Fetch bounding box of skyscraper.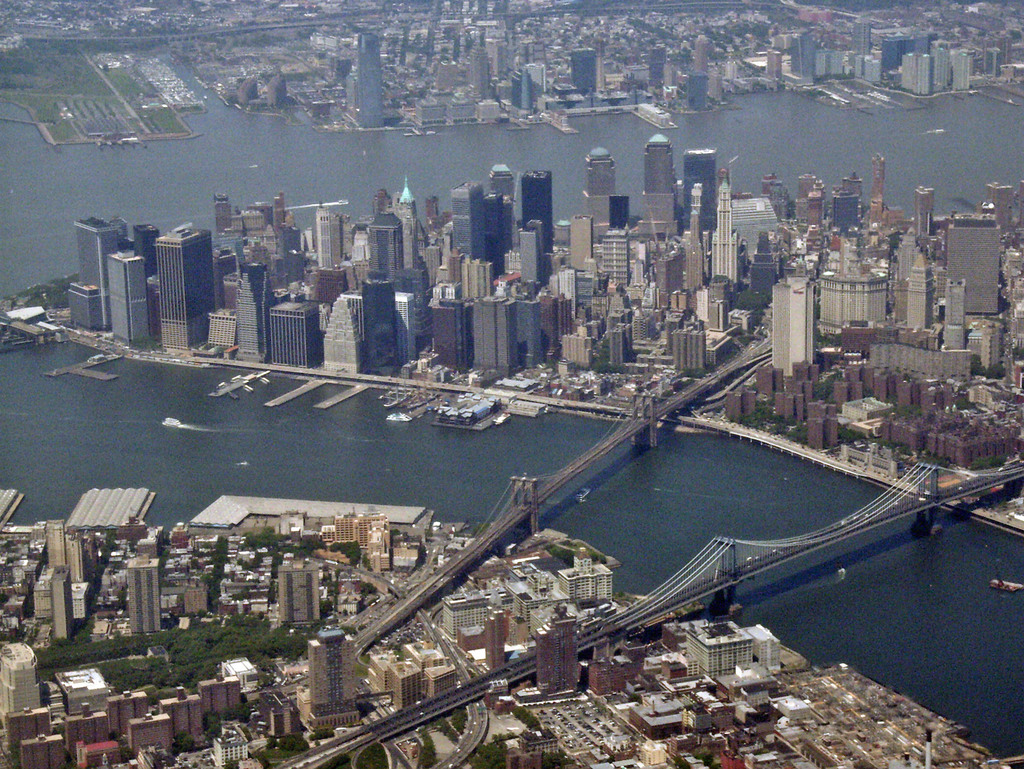
Bbox: [x1=568, y1=44, x2=598, y2=93].
